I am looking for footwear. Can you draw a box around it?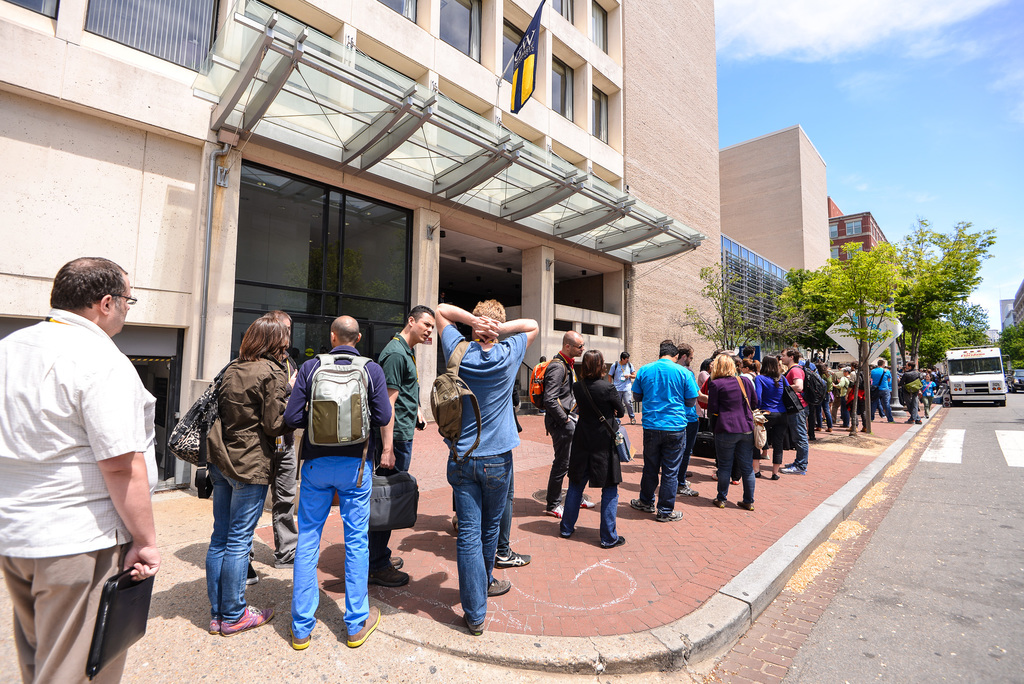
Sure, the bounding box is 547 506 568 516.
